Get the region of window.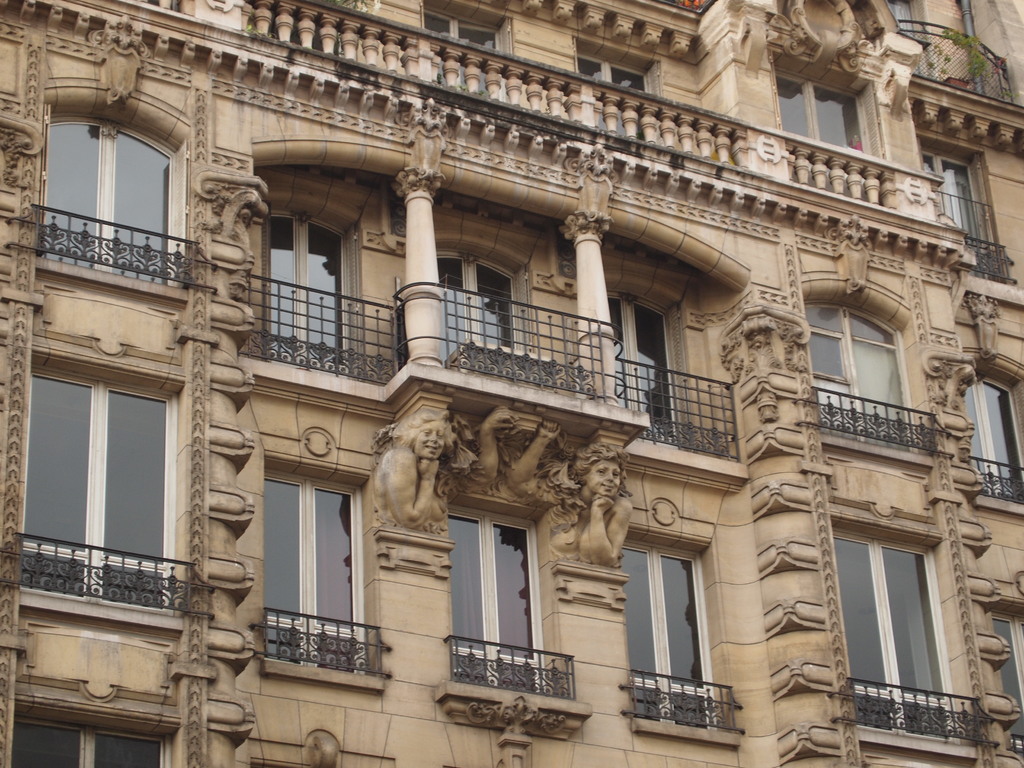
<region>929, 152, 996, 262</region>.
